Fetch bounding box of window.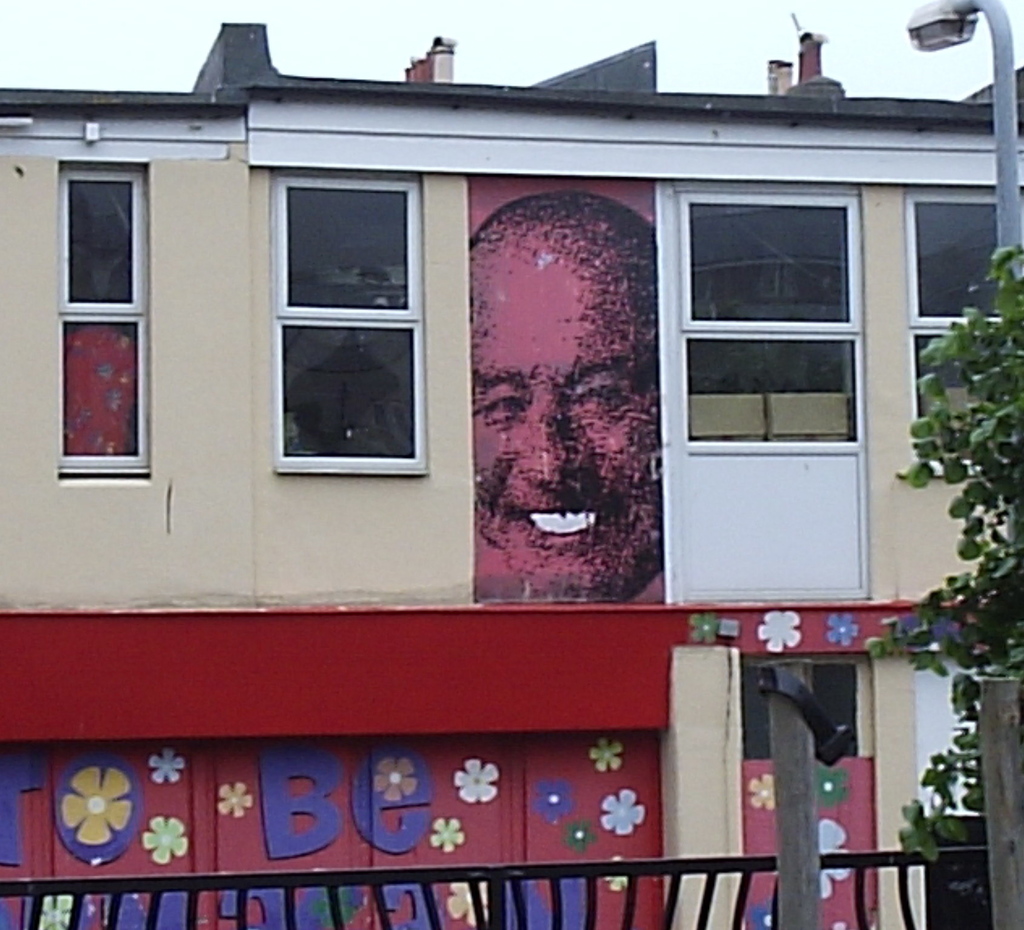
Bbox: <bbox>246, 133, 435, 499</bbox>.
